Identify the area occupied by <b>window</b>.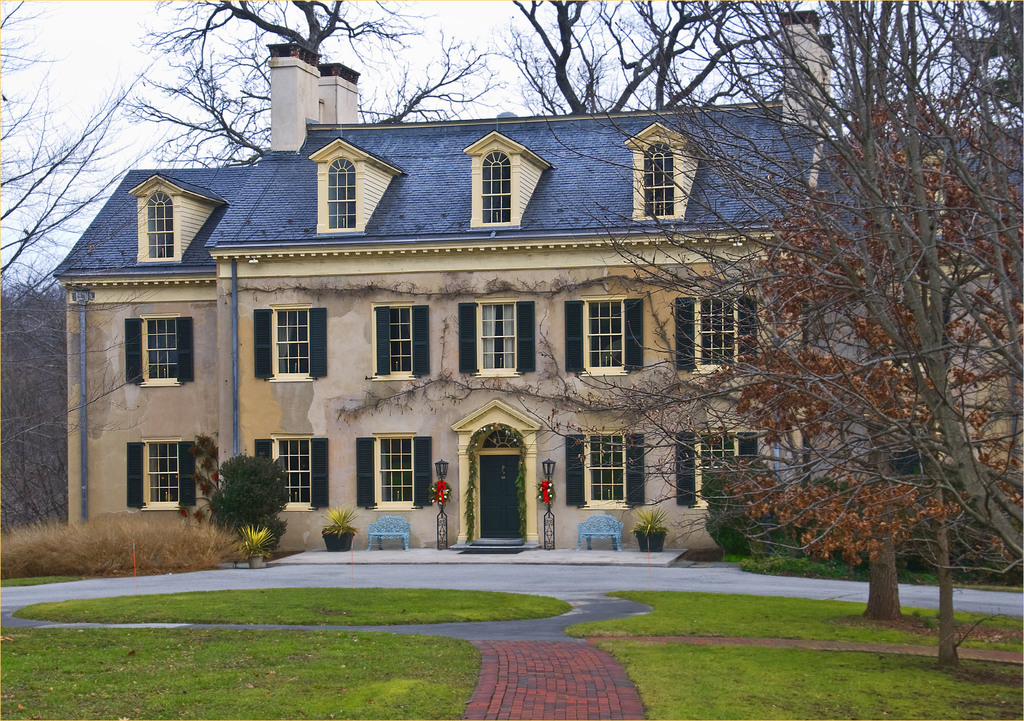
Area: locate(374, 430, 420, 519).
